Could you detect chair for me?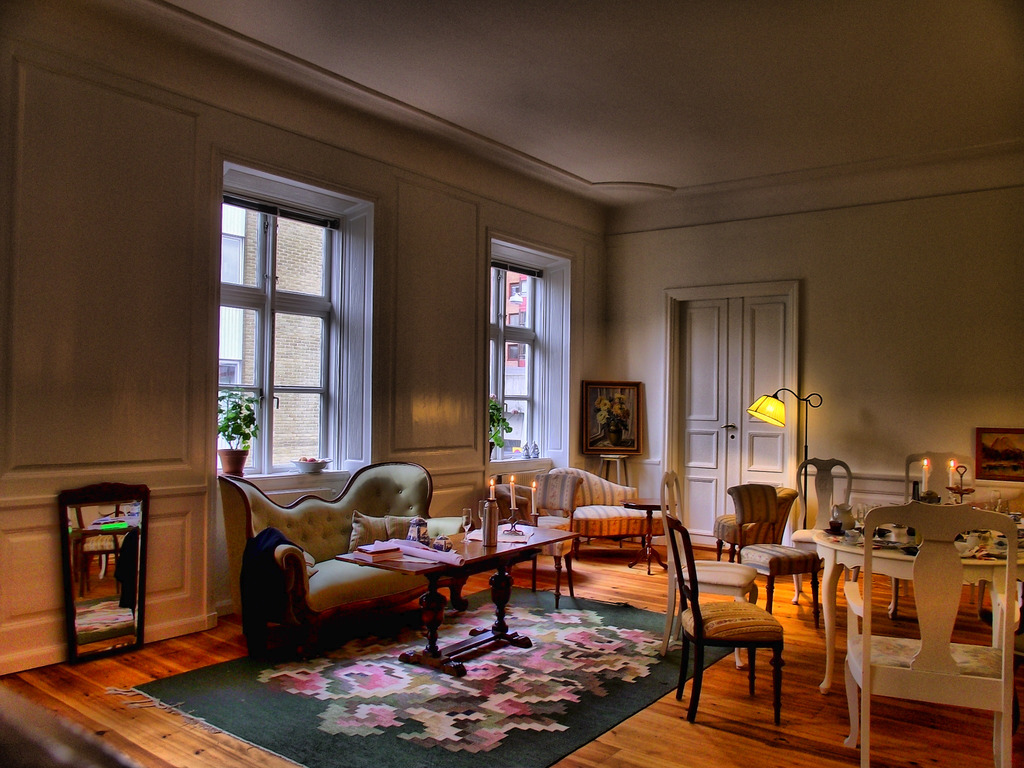
Detection result: [842,502,1021,767].
